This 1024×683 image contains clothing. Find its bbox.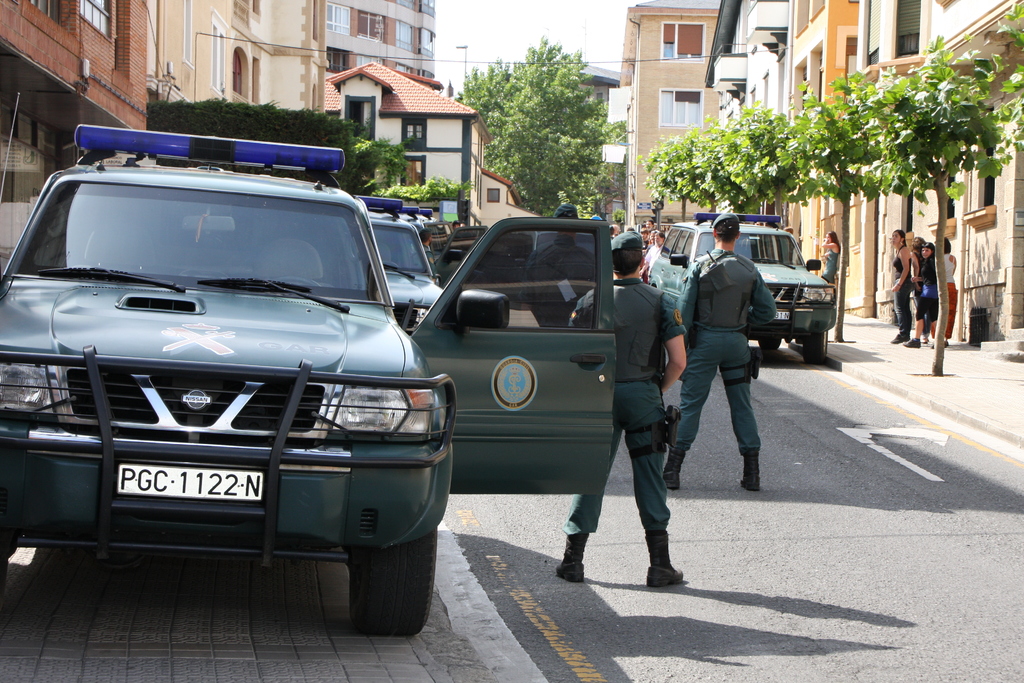
x1=932 y1=254 x2=959 y2=339.
